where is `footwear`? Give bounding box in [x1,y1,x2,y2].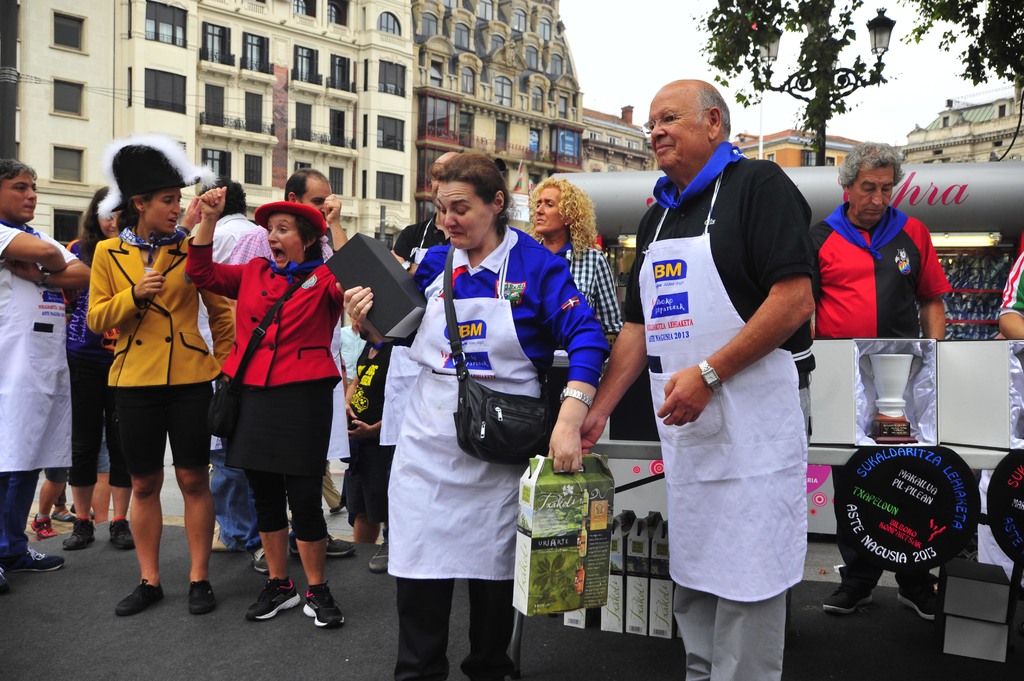
[255,544,268,572].
